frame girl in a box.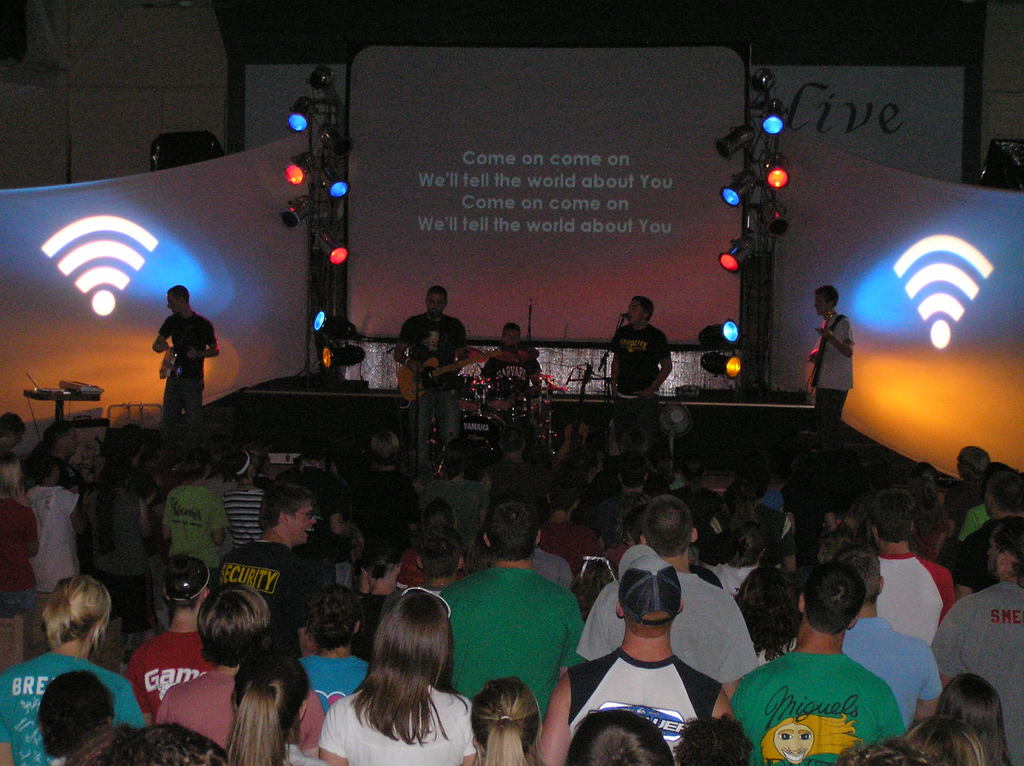
box=[125, 550, 219, 718].
